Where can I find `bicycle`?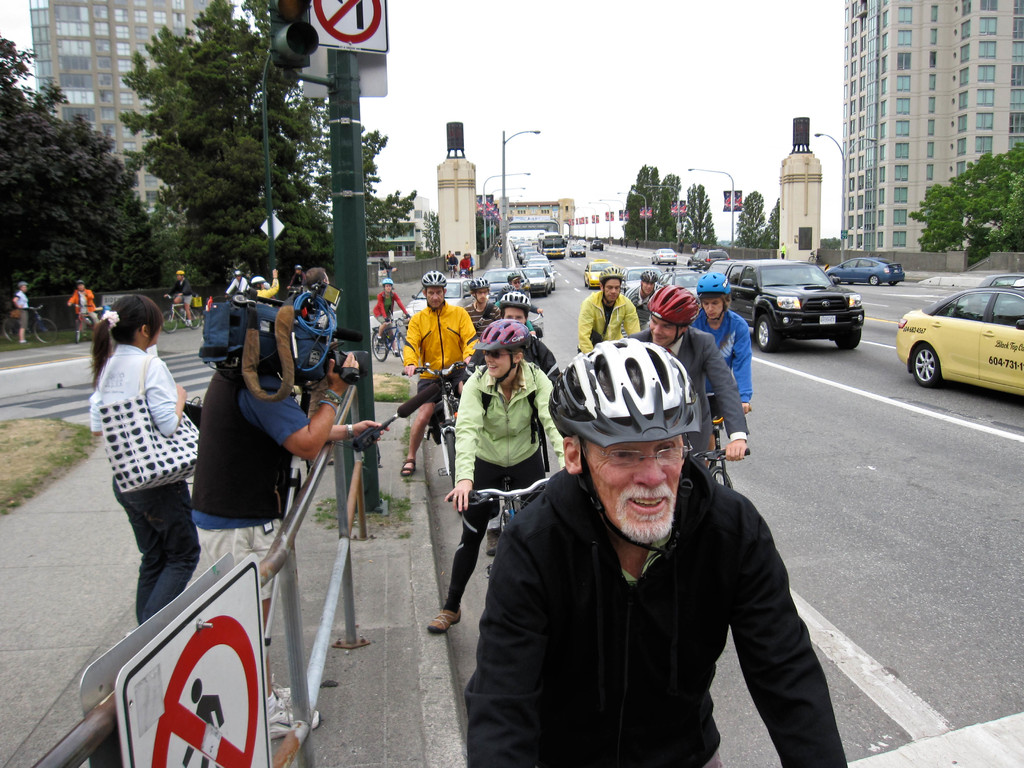
You can find it at bbox=(369, 316, 410, 362).
